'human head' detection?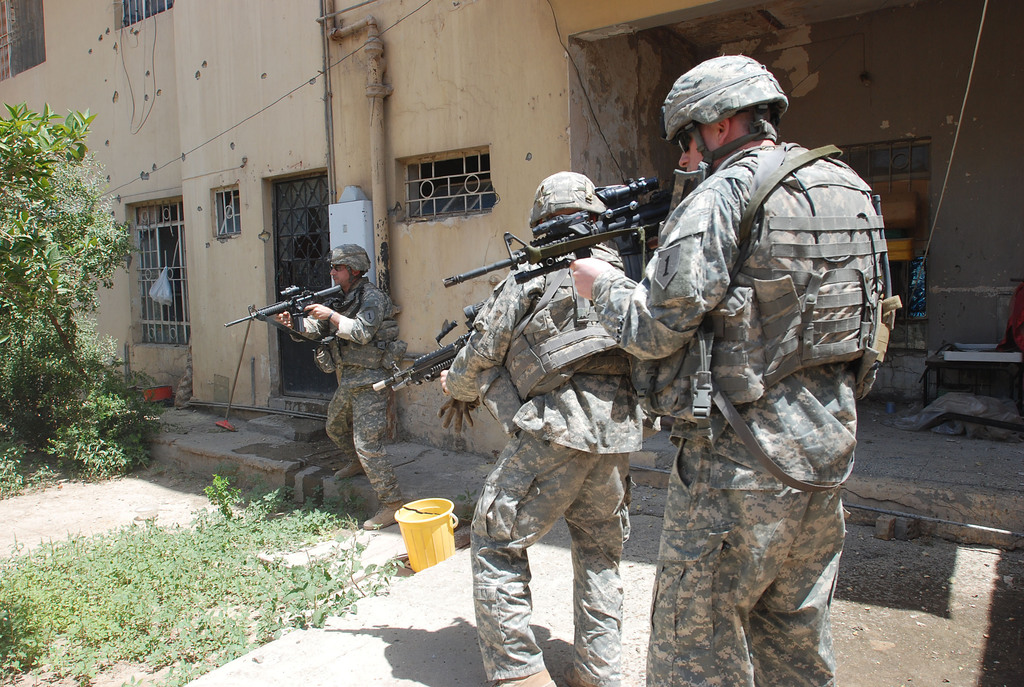
(328, 245, 371, 292)
